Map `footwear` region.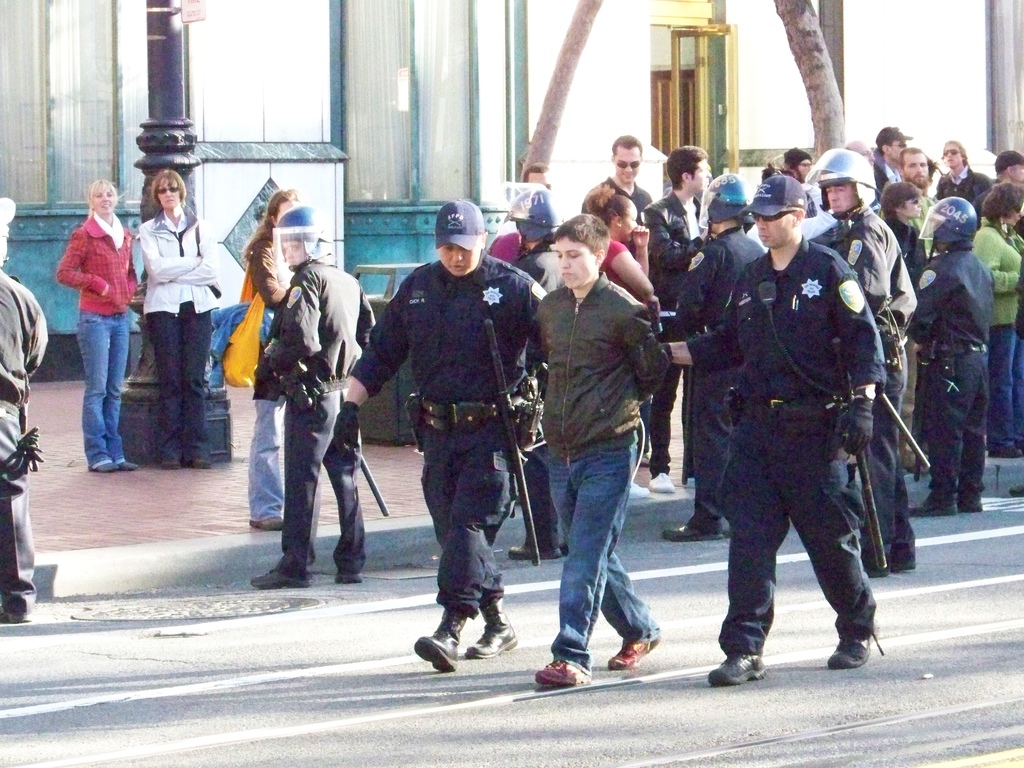
Mapped to detection(952, 502, 989, 516).
